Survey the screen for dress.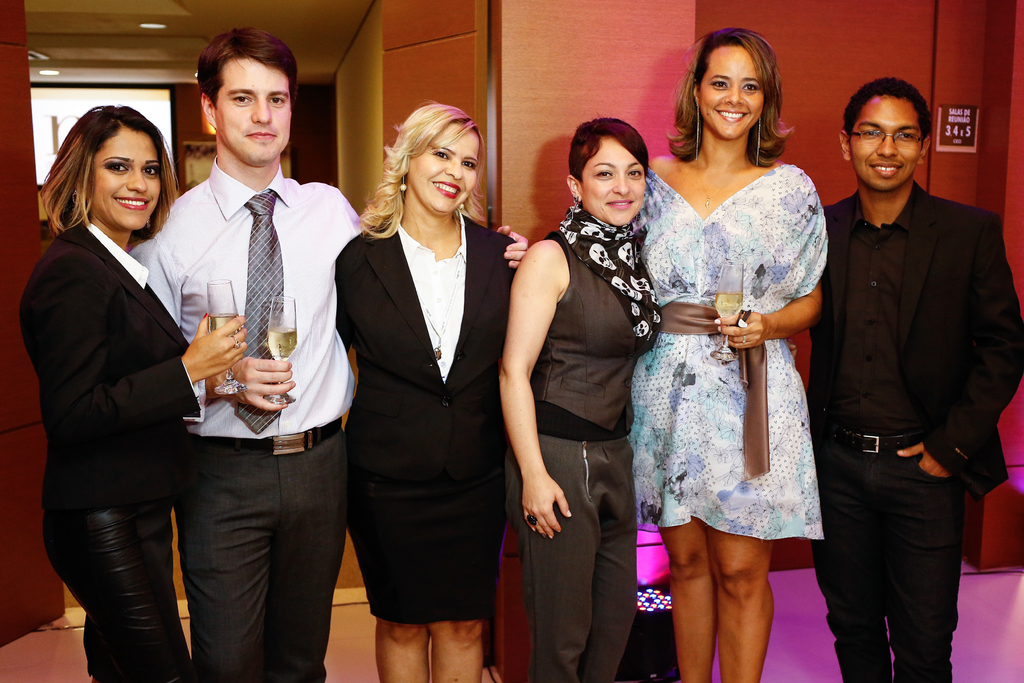
Survey found: [634,162,824,541].
